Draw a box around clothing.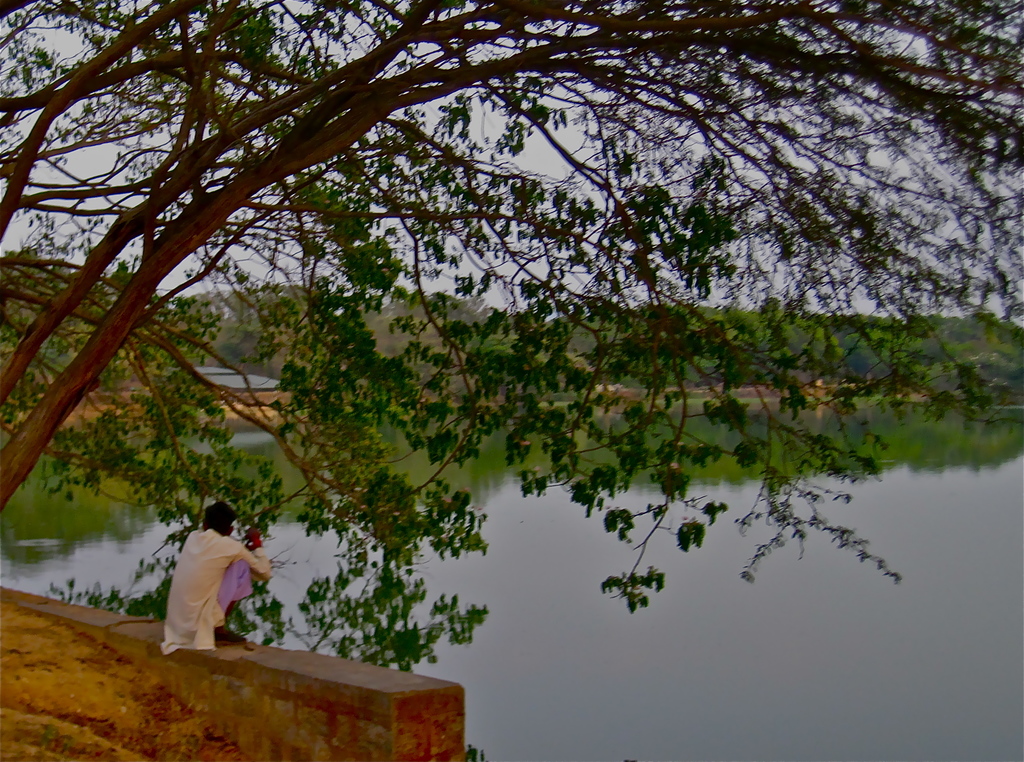
[156, 526, 260, 657].
